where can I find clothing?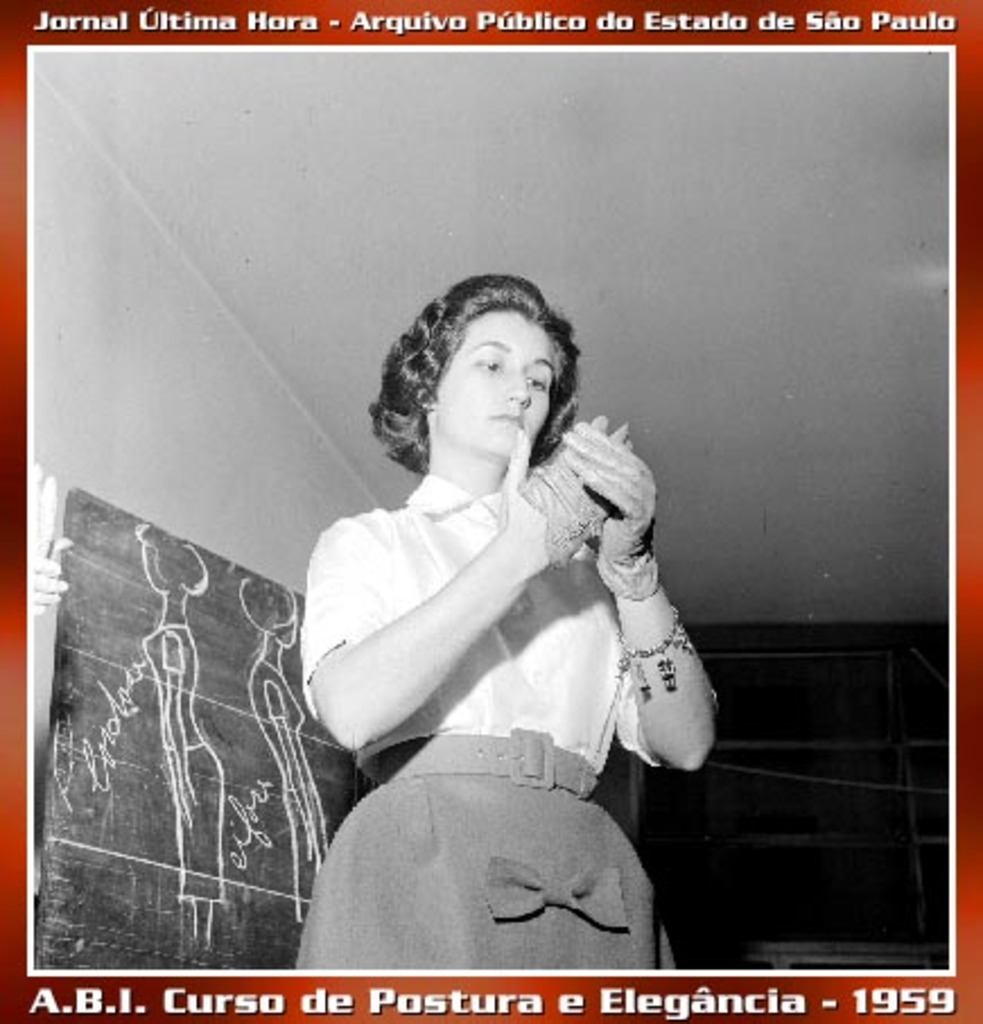
You can find it at bbox(301, 398, 710, 848).
